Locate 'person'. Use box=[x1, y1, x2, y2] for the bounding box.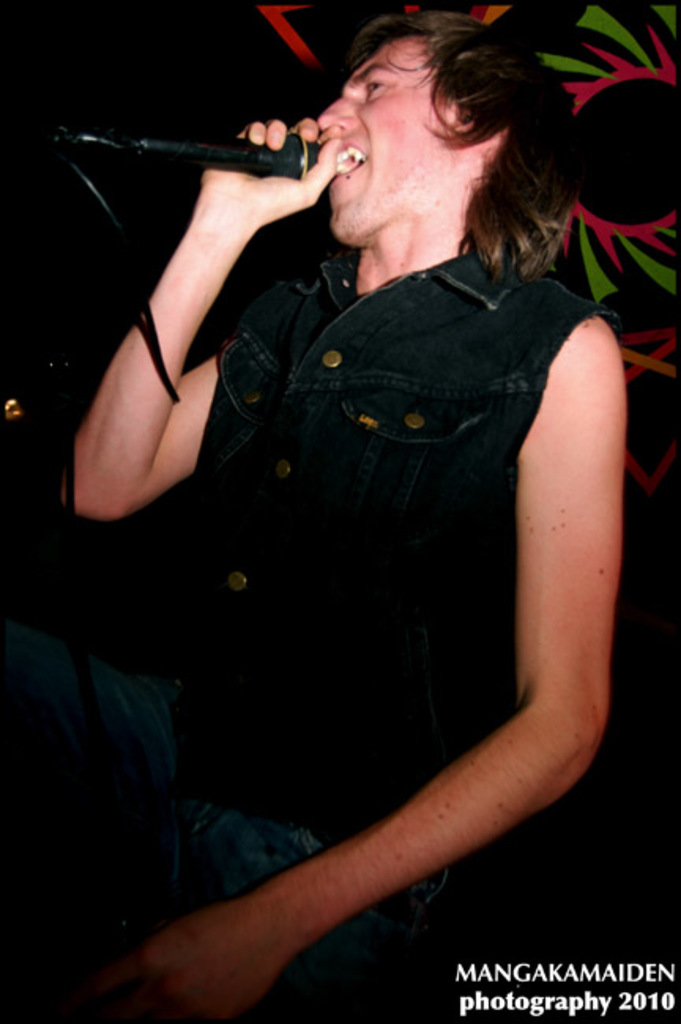
box=[82, 0, 653, 1019].
